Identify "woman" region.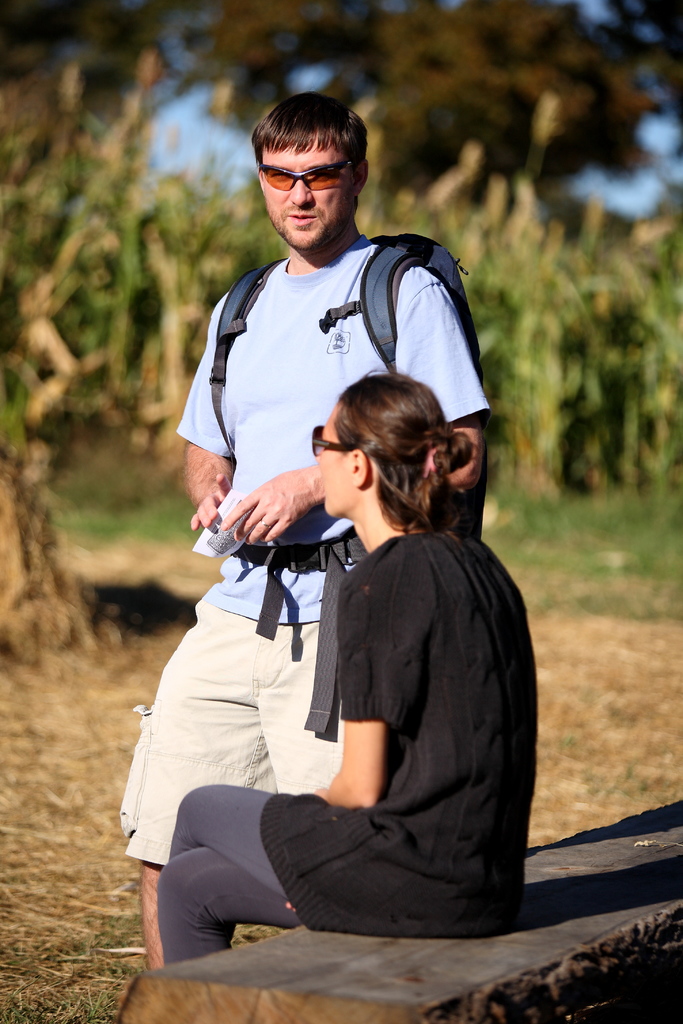
Region: (x1=140, y1=351, x2=532, y2=972).
